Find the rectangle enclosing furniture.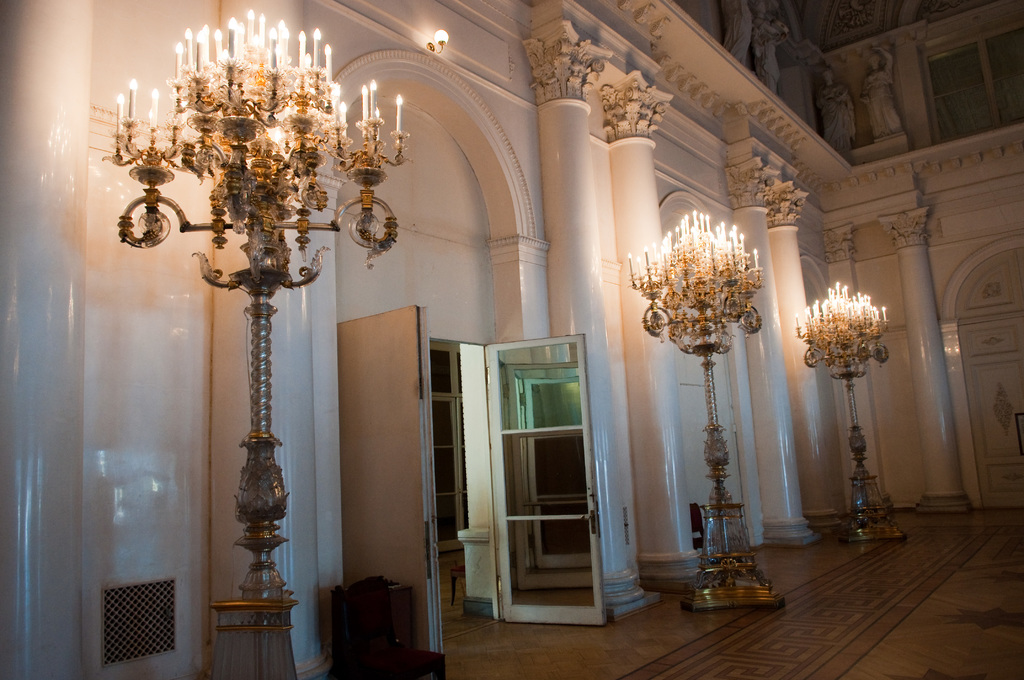
449,566,466,608.
